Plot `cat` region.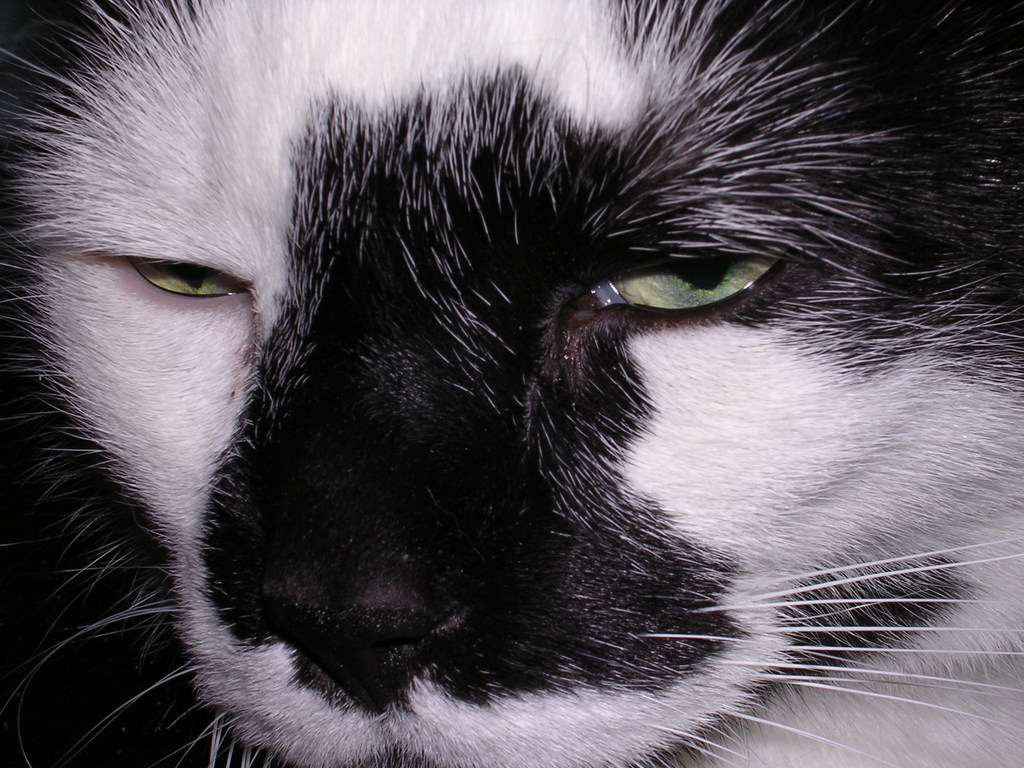
Plotted at Rect(0, 0, 1023, 767).
